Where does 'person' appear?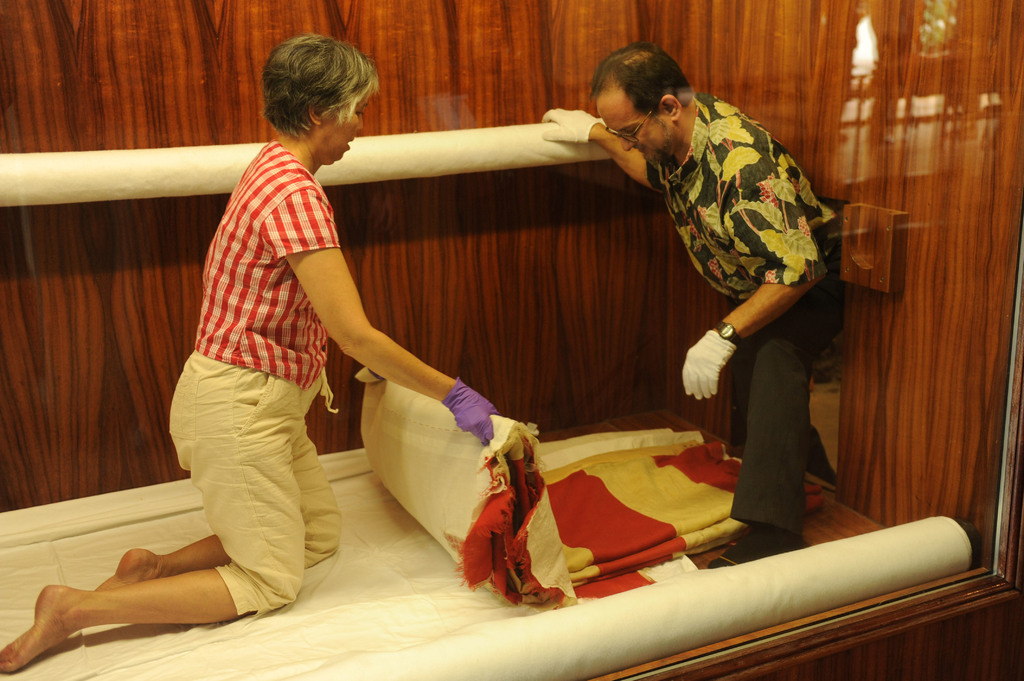
Appears at 618/51/854/545.
